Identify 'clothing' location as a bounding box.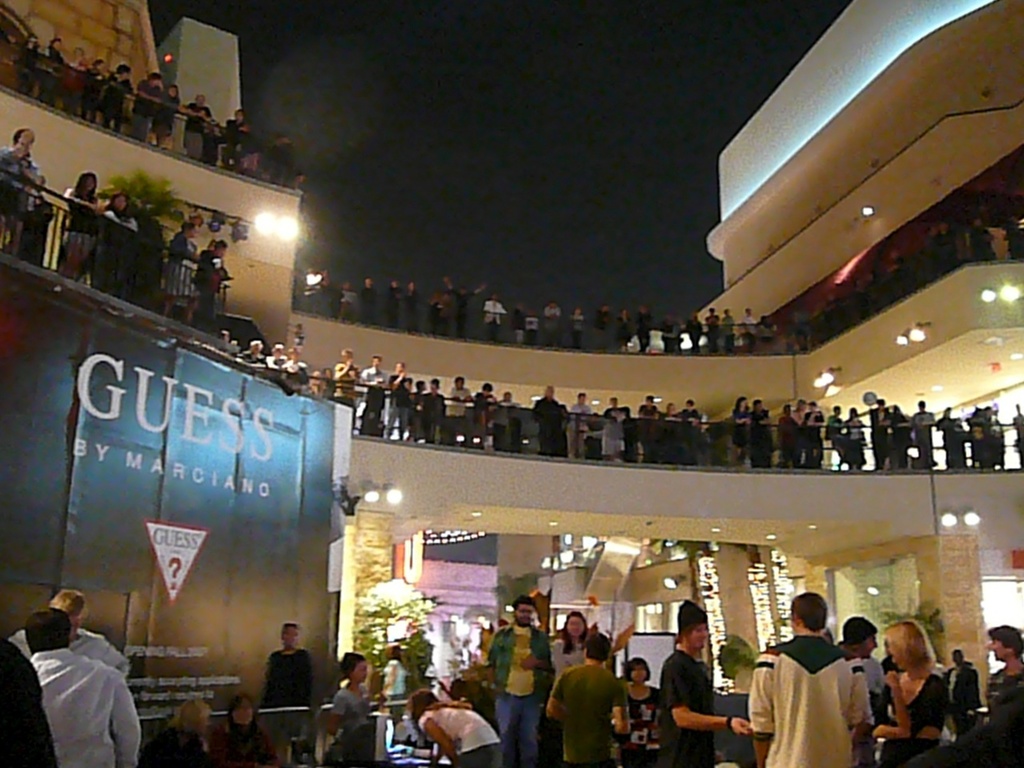
crop(566, 401, 598, 458).
